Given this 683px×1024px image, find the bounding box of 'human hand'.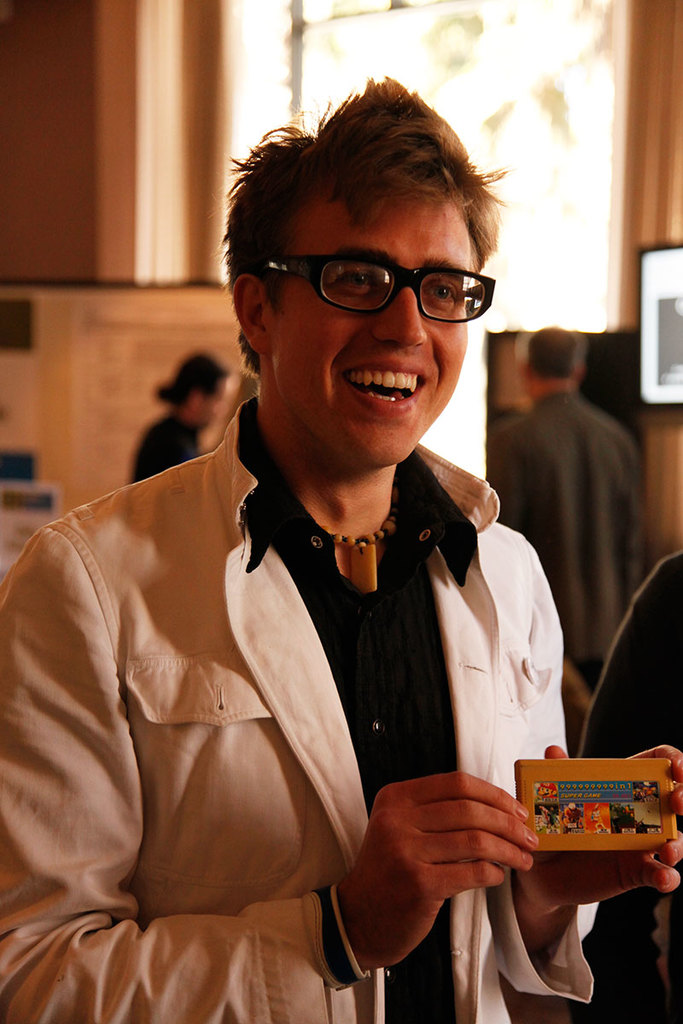
[518, 743, 682, 919].
